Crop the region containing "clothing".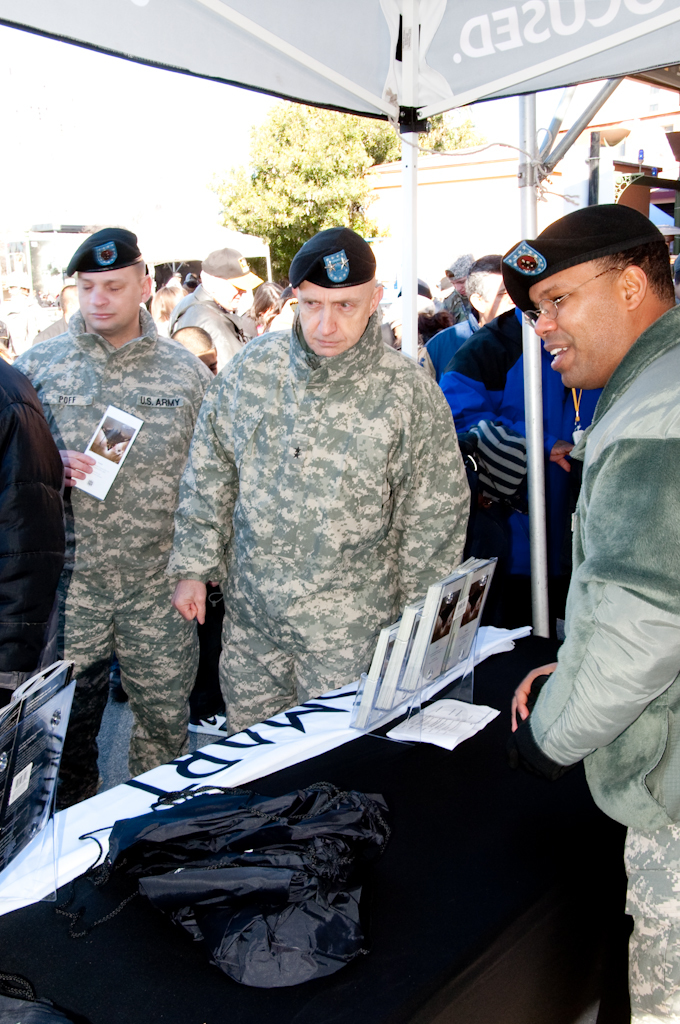
Crop region: <bbox>14, 313, 218, 811</bbox>.
